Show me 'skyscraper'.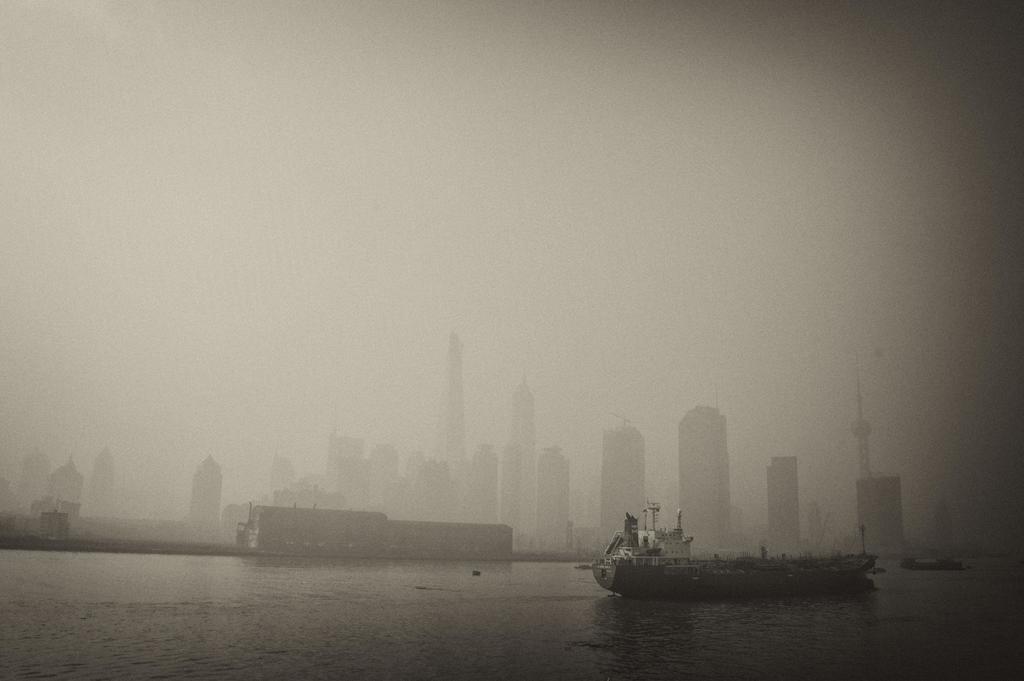
'skyscraper' is here: 761/455/810/546.
